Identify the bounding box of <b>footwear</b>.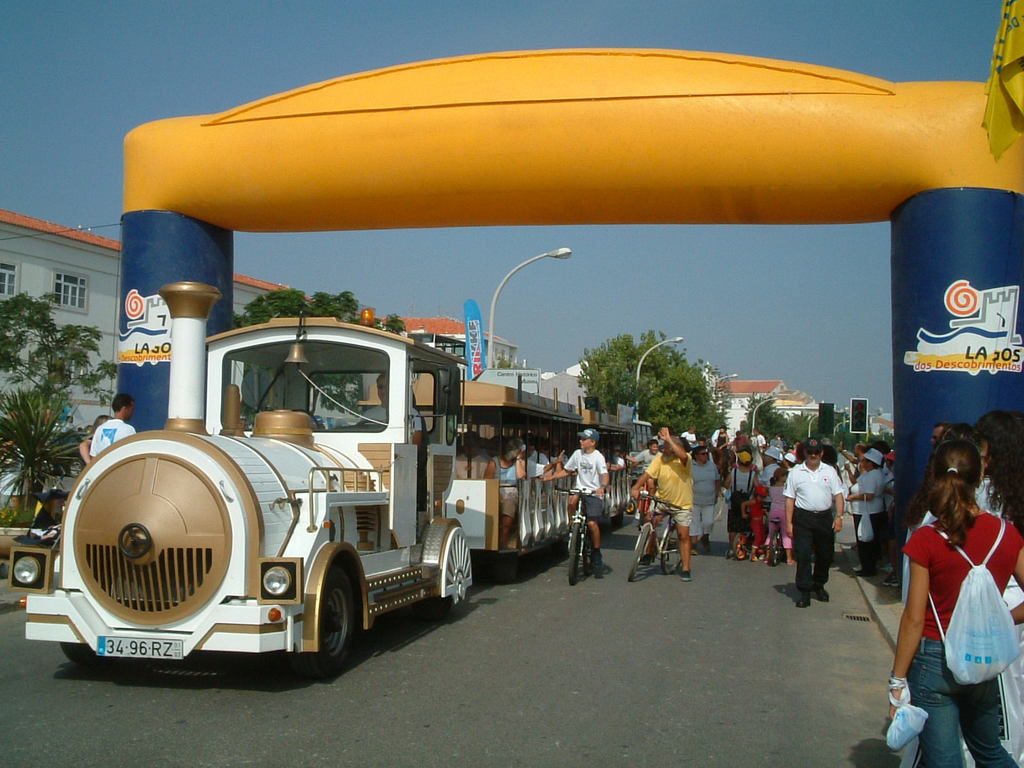
left=883, top=572, right=892, bottom=585.
